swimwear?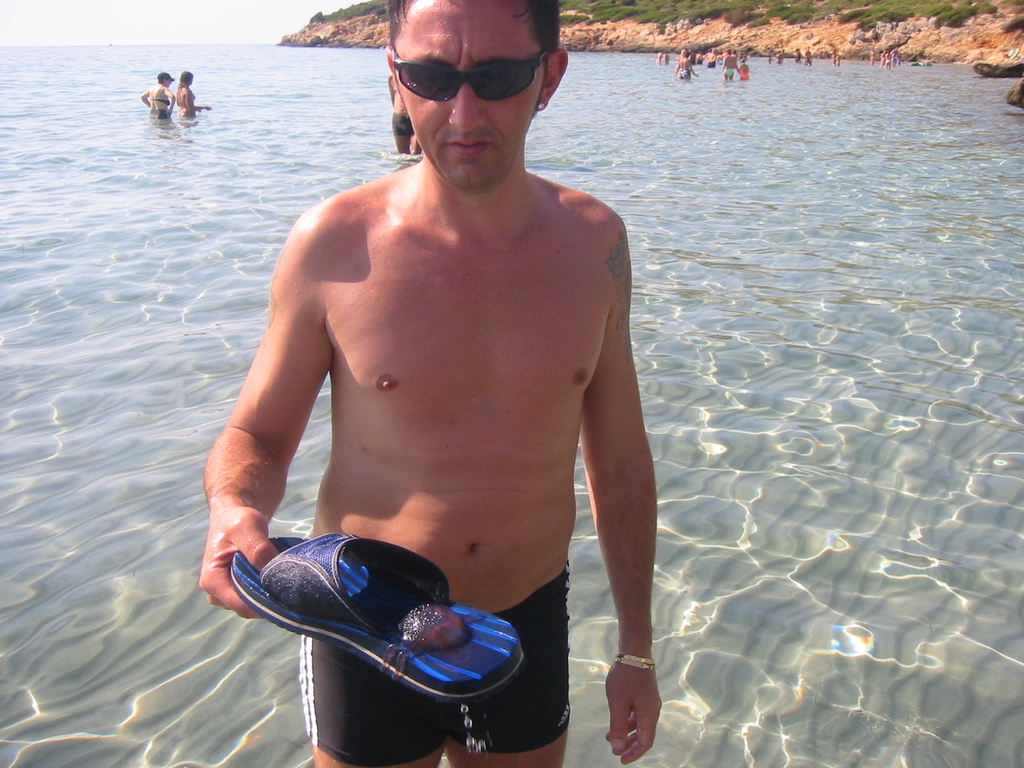
723:66:734:78
